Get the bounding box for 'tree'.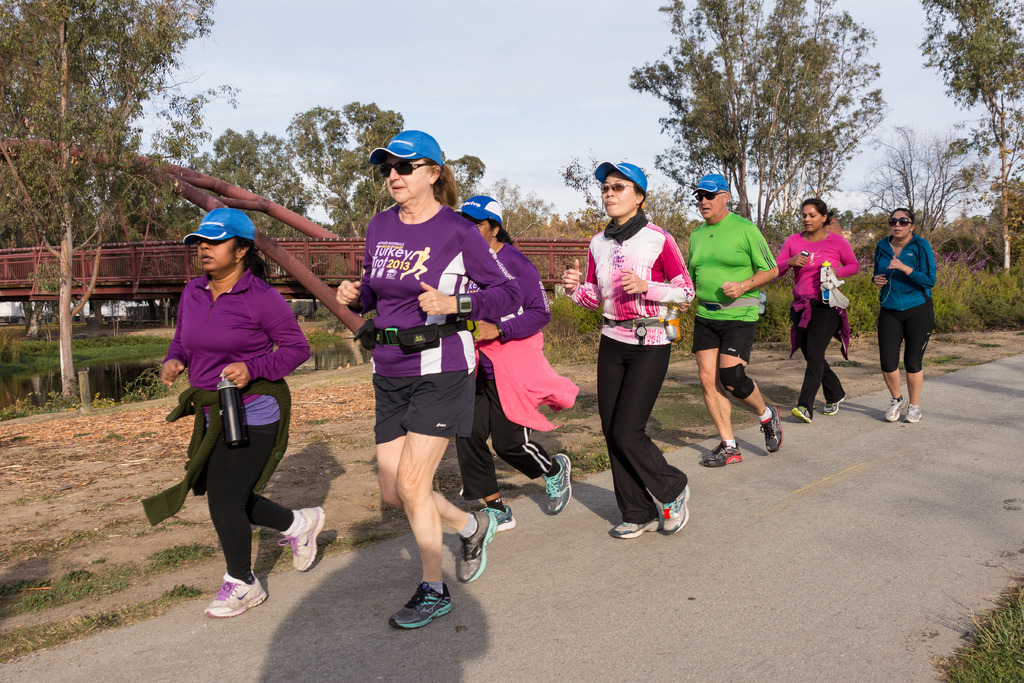
bbox=(623, 0, 886, 254).
